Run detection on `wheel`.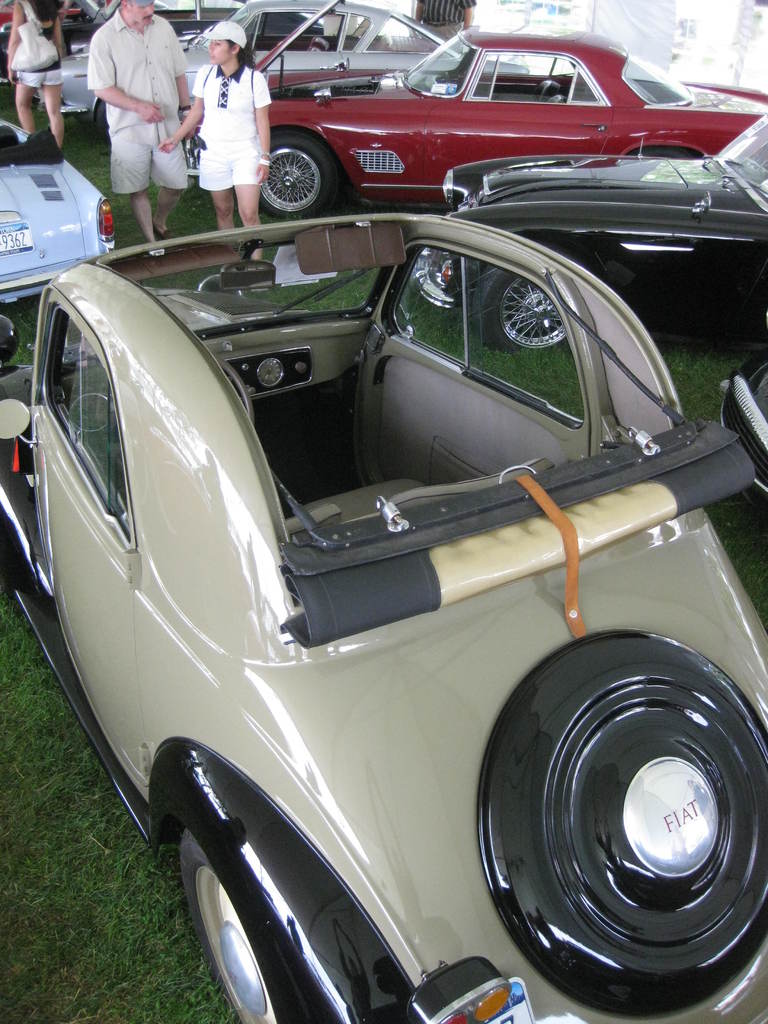
Result: Rect(246, 131, 342, 218).
